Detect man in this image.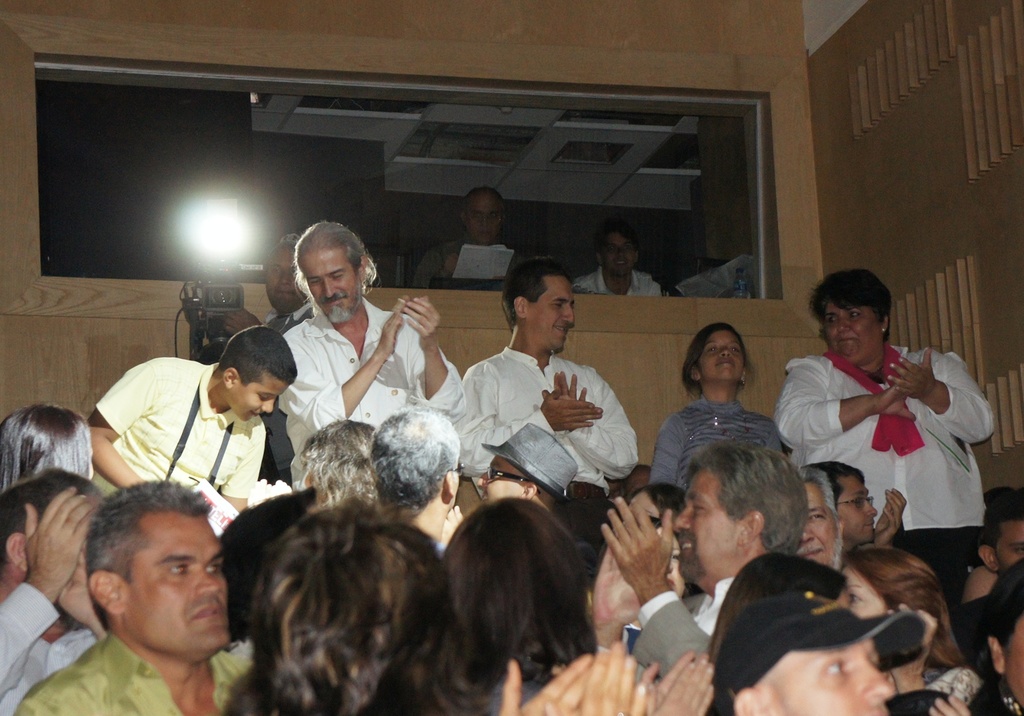
Detection: box(219, 230, 321, 352).
